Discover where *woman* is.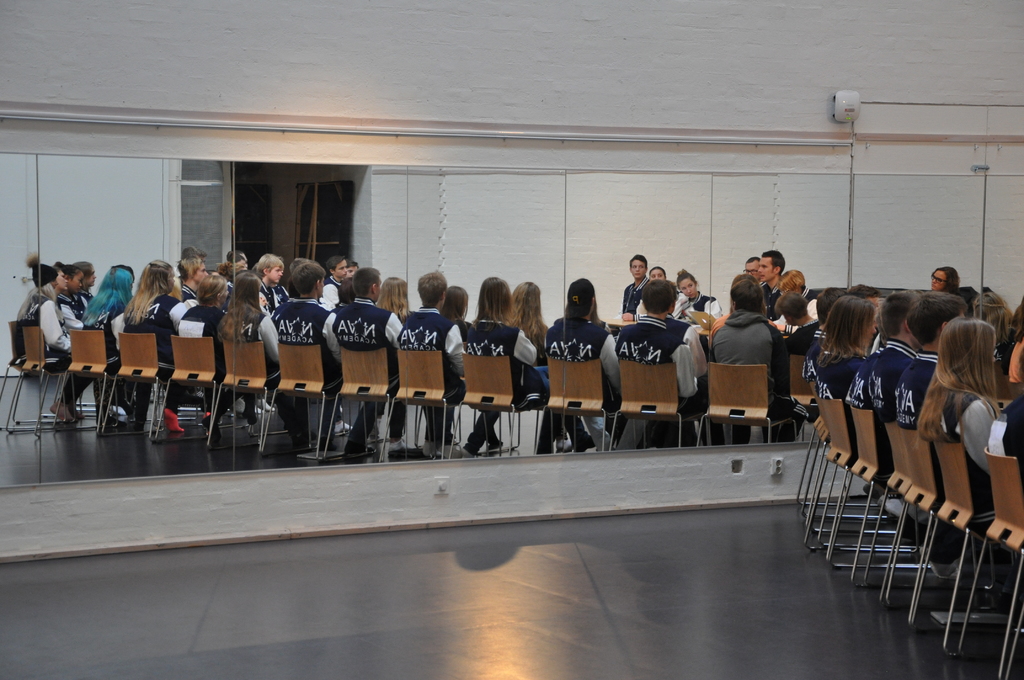
Discovered at bbox(366, 275, 413, 325).
